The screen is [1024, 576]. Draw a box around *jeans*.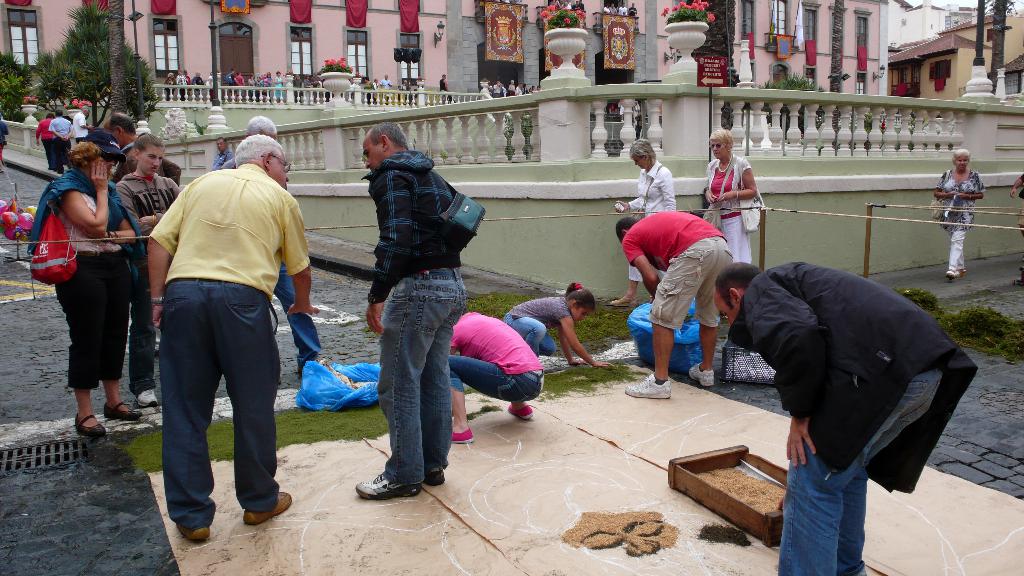
<region>448, 353, 543, 401</region>.
